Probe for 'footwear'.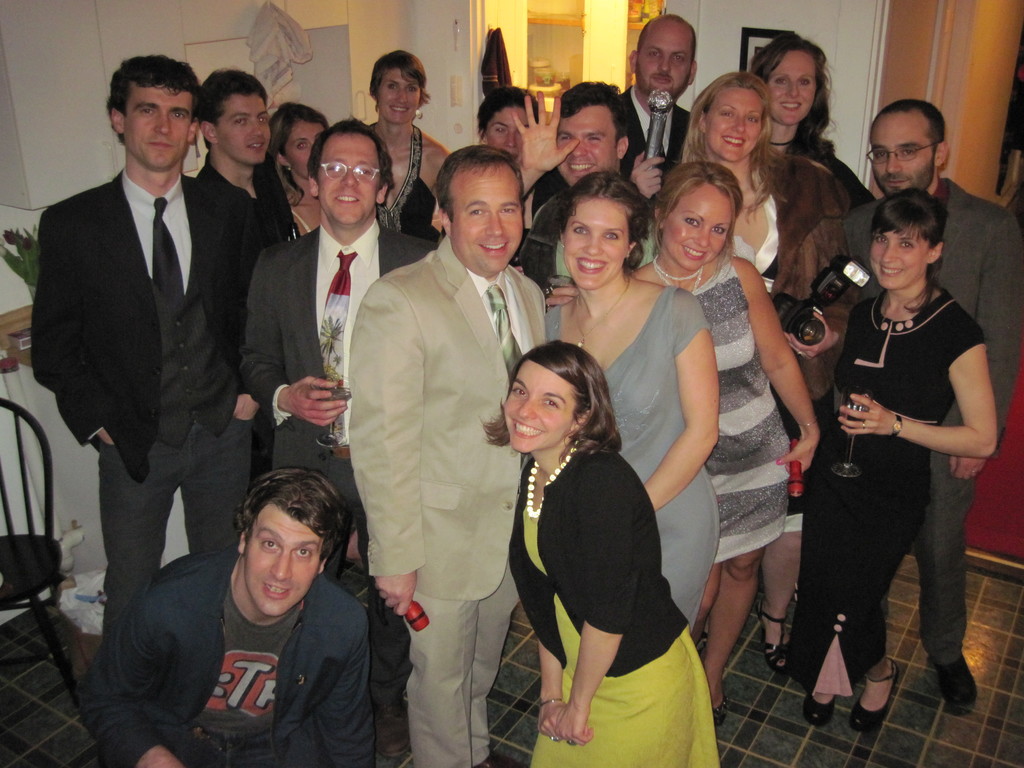
Probe result: [708, 680, 733, 733].
